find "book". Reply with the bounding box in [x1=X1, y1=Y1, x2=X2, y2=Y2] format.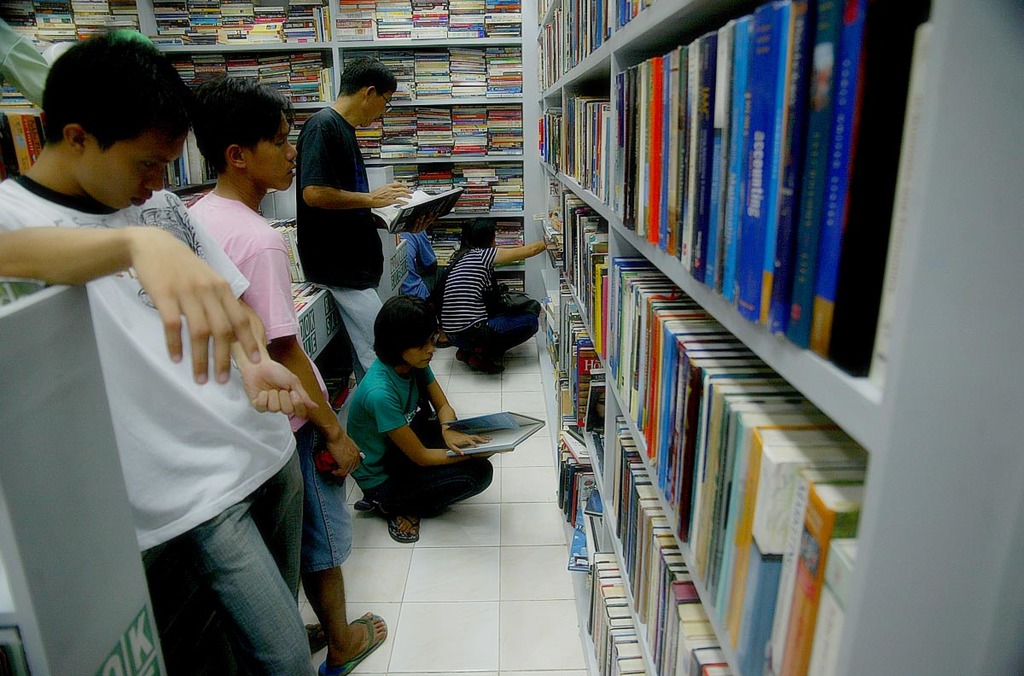
[x1=444, y1=409, x2=544, y2=457].
